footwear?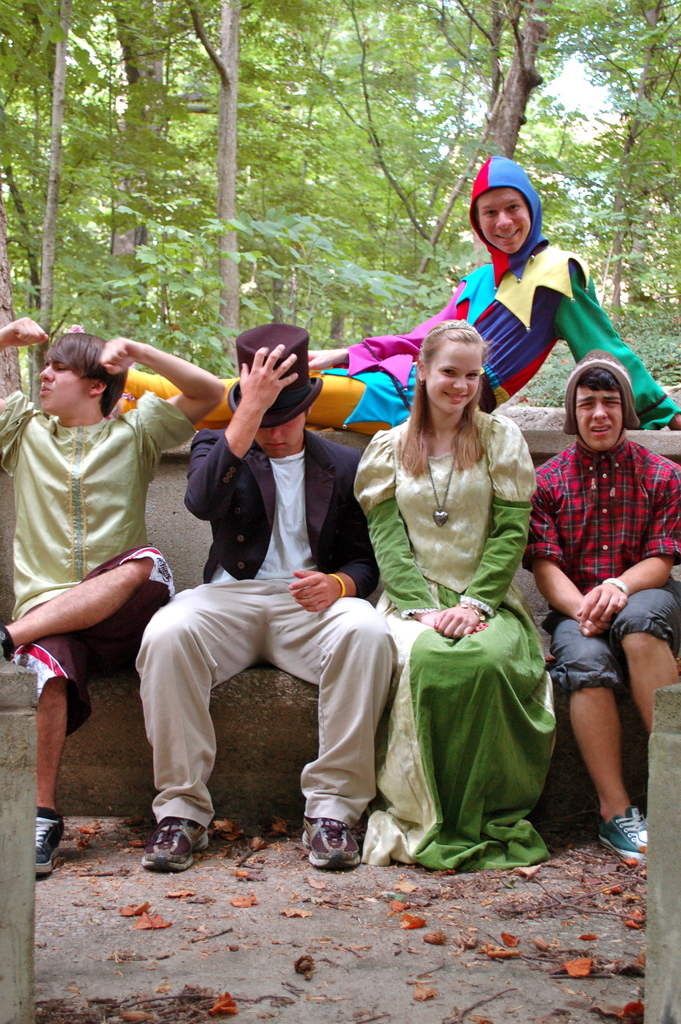
<box>598,808,667,870</box>
